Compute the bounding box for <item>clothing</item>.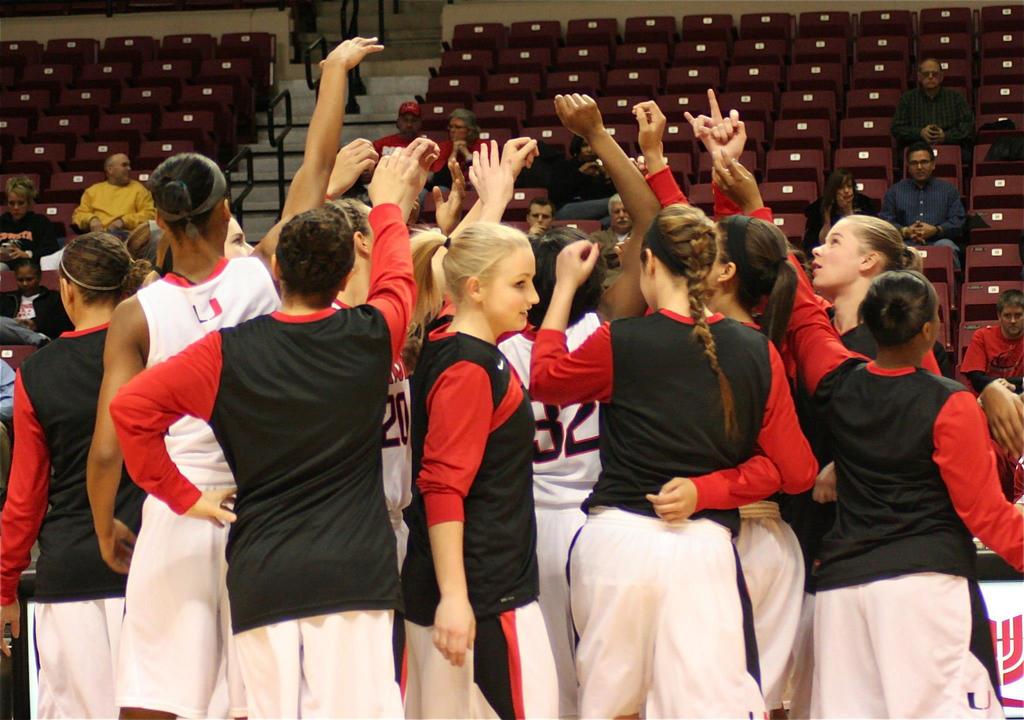
locate(109, 205, 419, 719).
